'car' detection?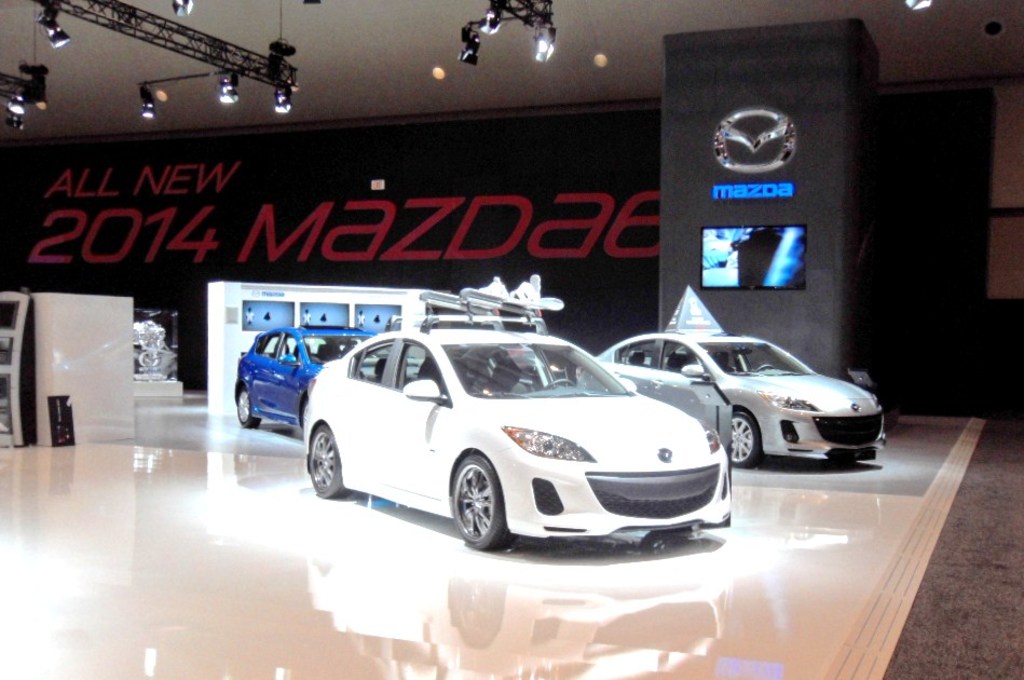
<box>575,331,884,468</box>
